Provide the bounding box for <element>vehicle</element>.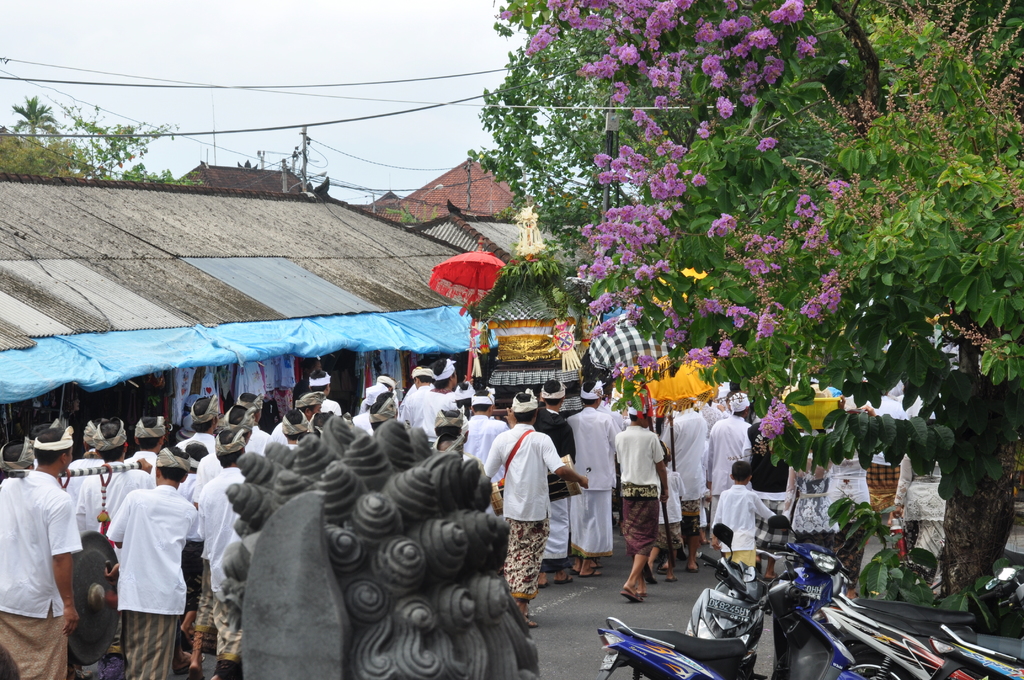
bbox(925, 627, 1023, 679).
